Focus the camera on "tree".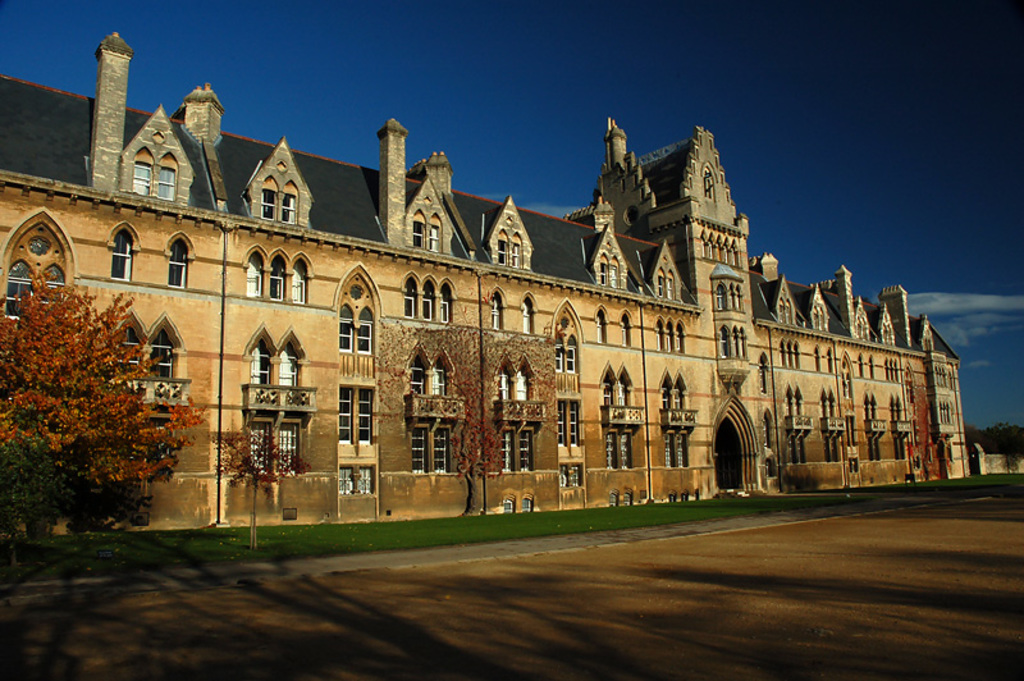
Focus region: [x1=0, y1=262, x2=211, y2=535].
